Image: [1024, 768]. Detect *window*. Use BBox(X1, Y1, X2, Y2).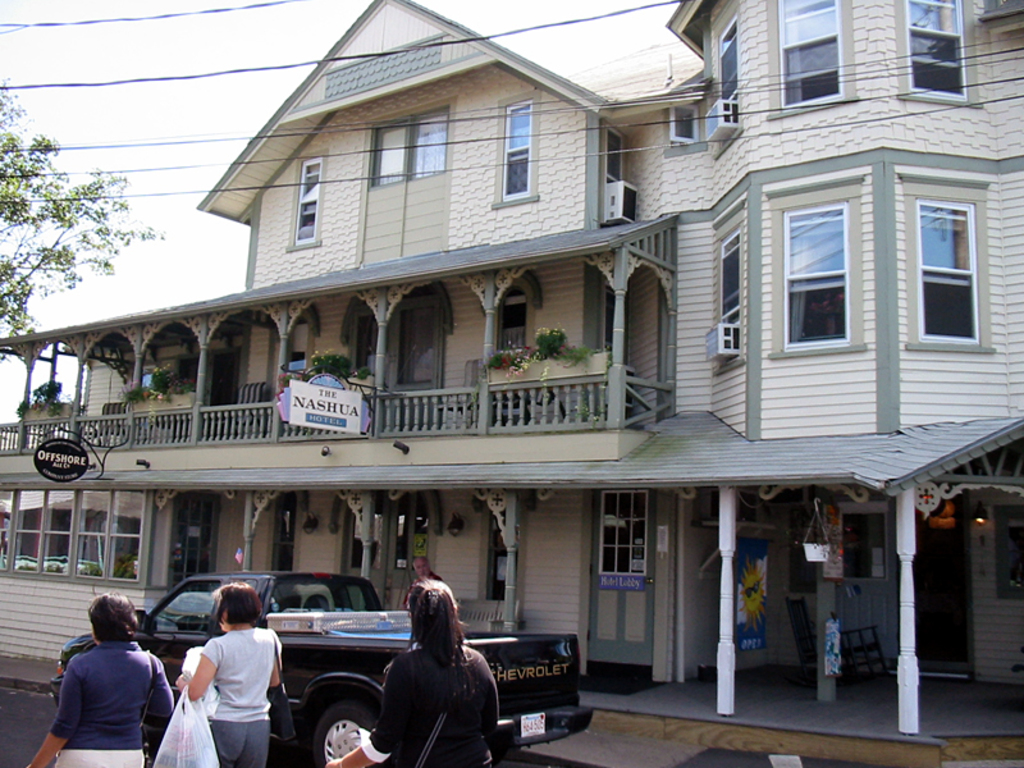
BBox(347, 88, 470, 273).
